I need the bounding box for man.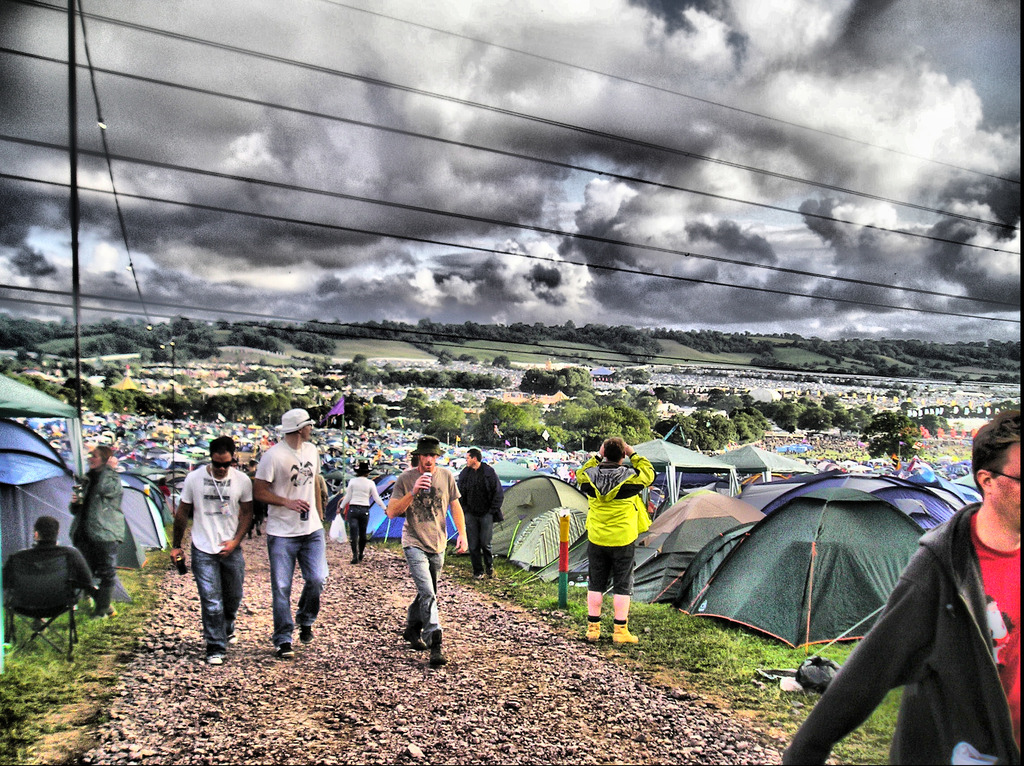
Here it is: (170,436,256,670).
